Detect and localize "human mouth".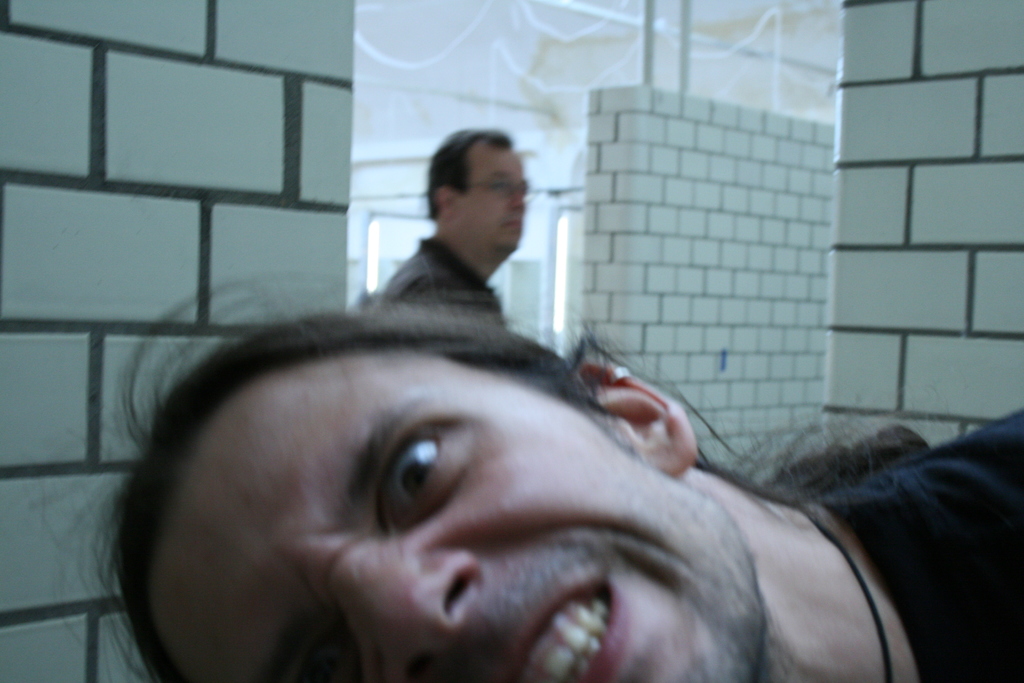
Localized at {"x1": 502, "y1": 219, "x2": 524, "y2": 236}.
